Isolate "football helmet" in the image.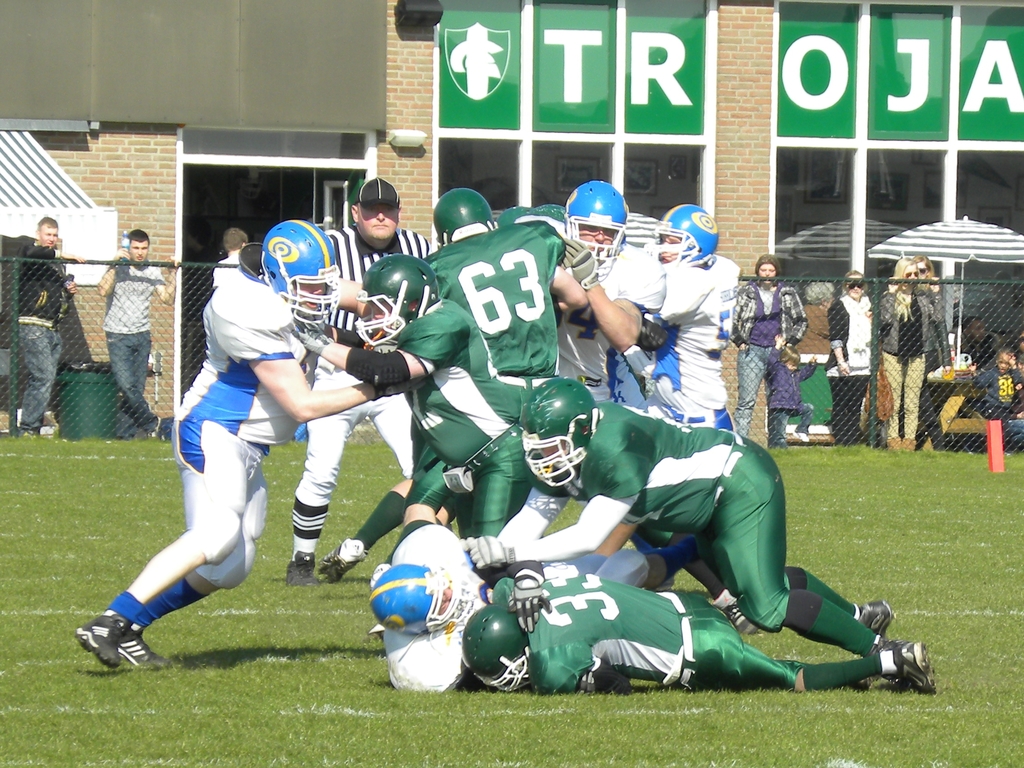
Isolated region: x1=436 y1=183 x2=500 y2=243.
